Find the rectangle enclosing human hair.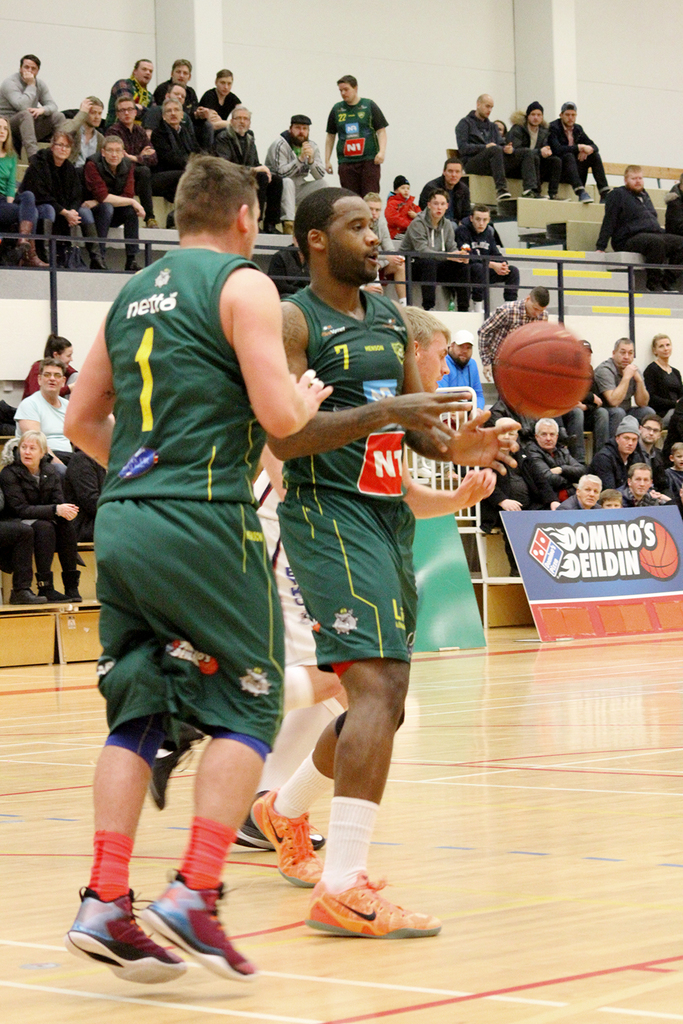
[0,119,13,161].
